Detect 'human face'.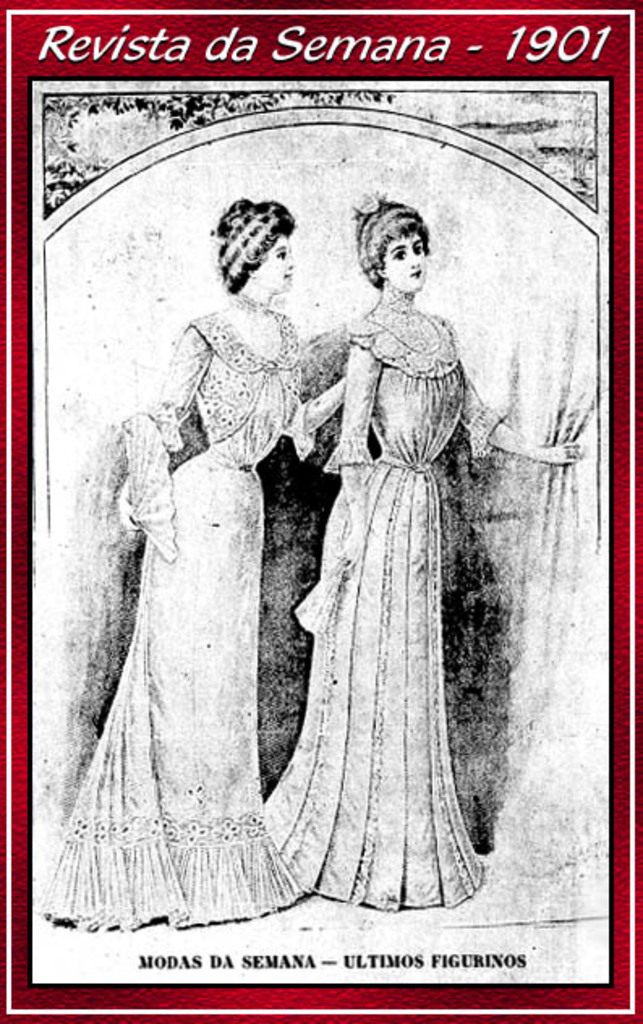
Detected at 266,235,288,287.
